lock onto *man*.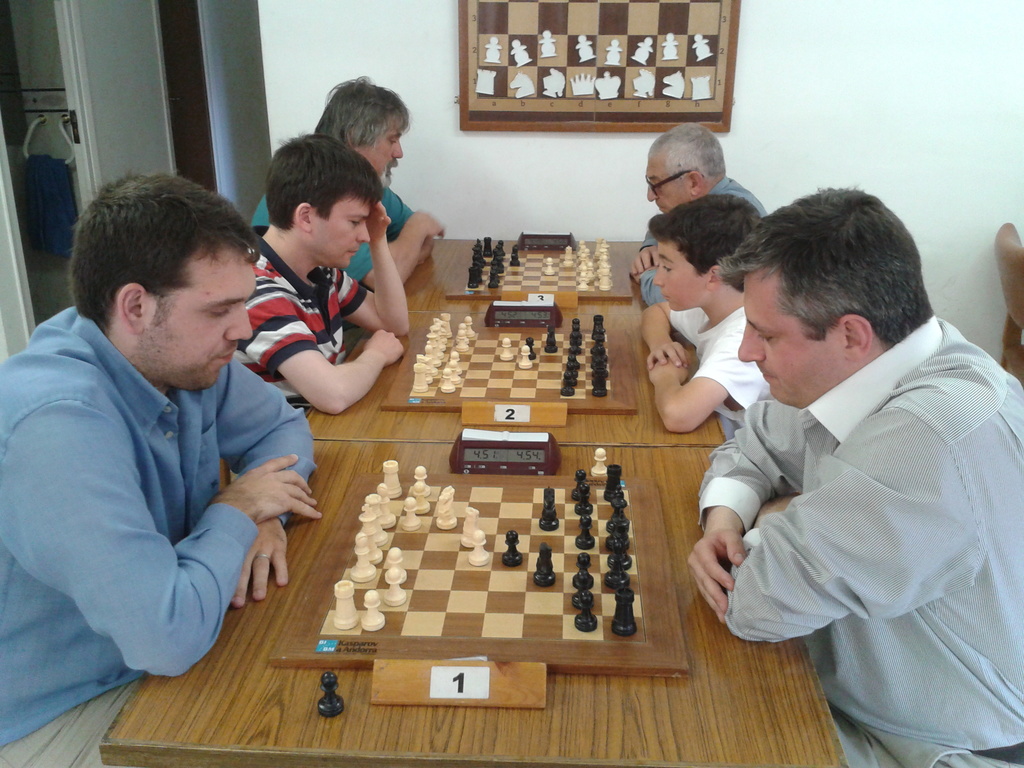
Locked: 232 132 410 409.
